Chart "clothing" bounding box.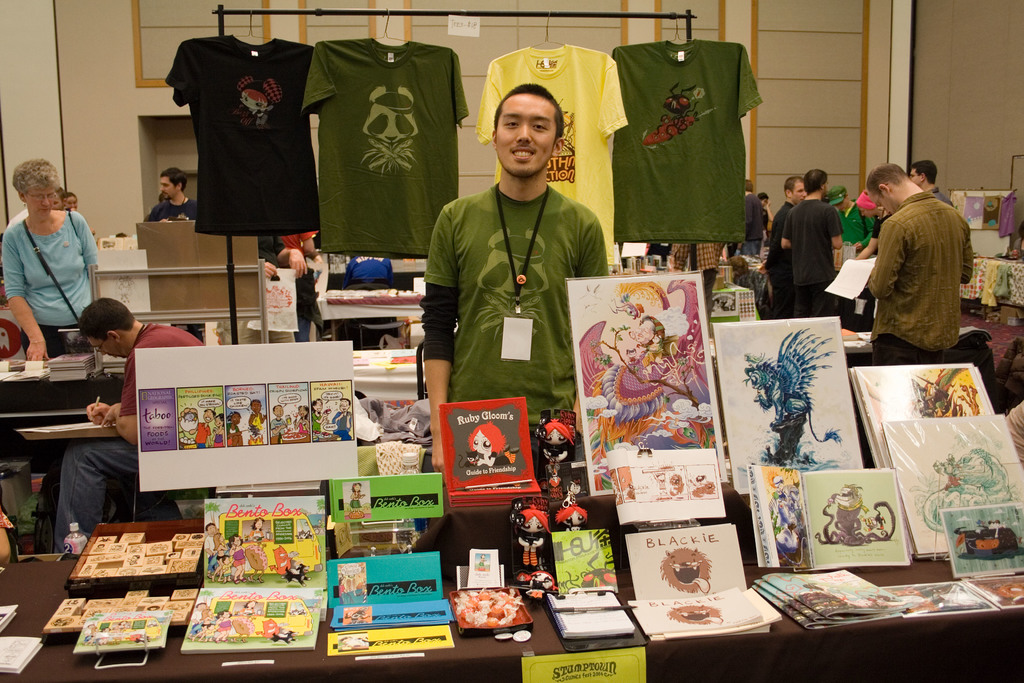
Charted: 231 541 248 572.
